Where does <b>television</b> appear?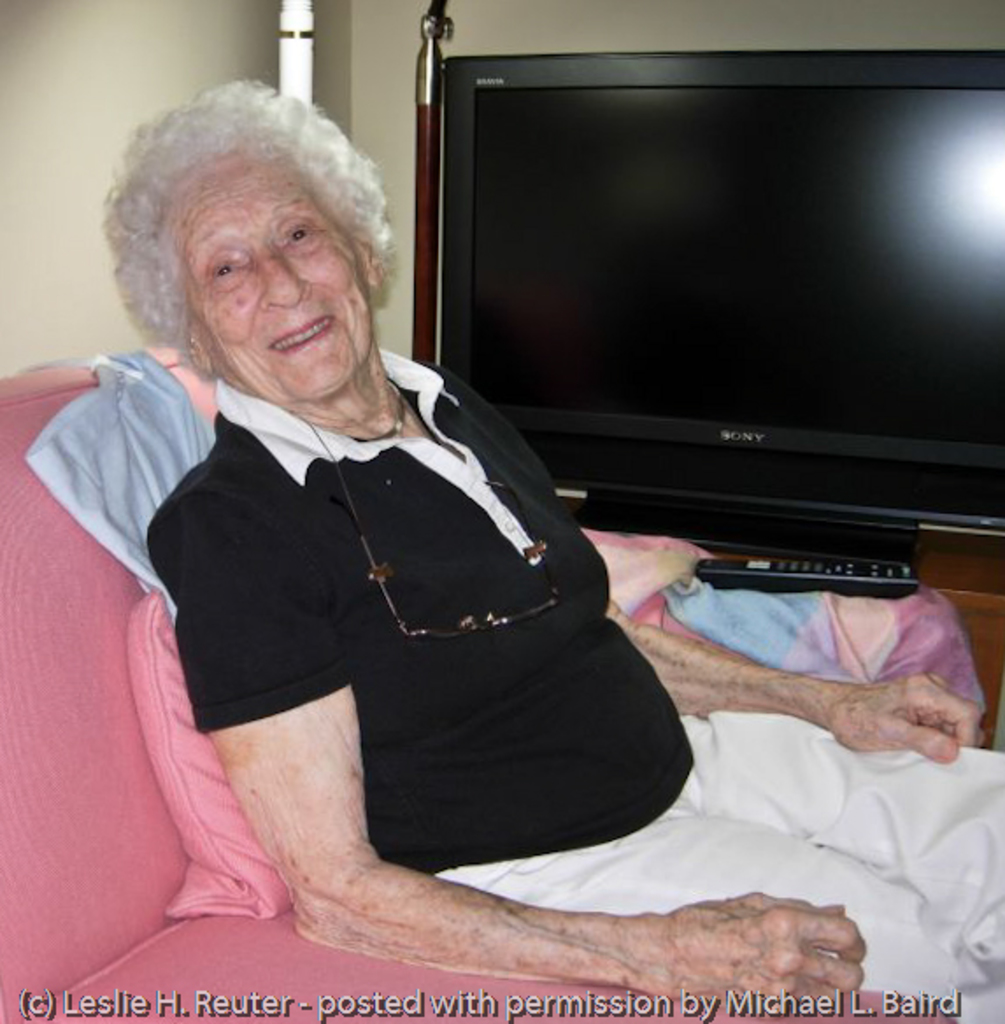
Appears at {"x1": 435, "y1": 46, "x2": 1003, "y2": 563}.
